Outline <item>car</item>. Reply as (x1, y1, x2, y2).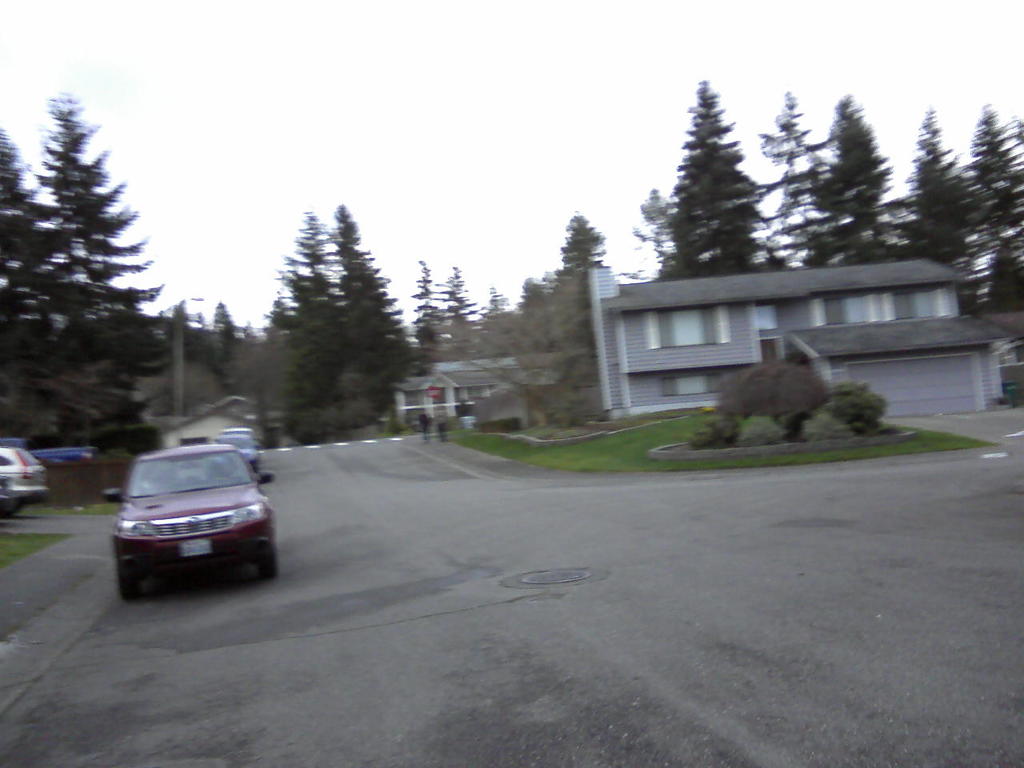
(220, 430, 256, 466).
